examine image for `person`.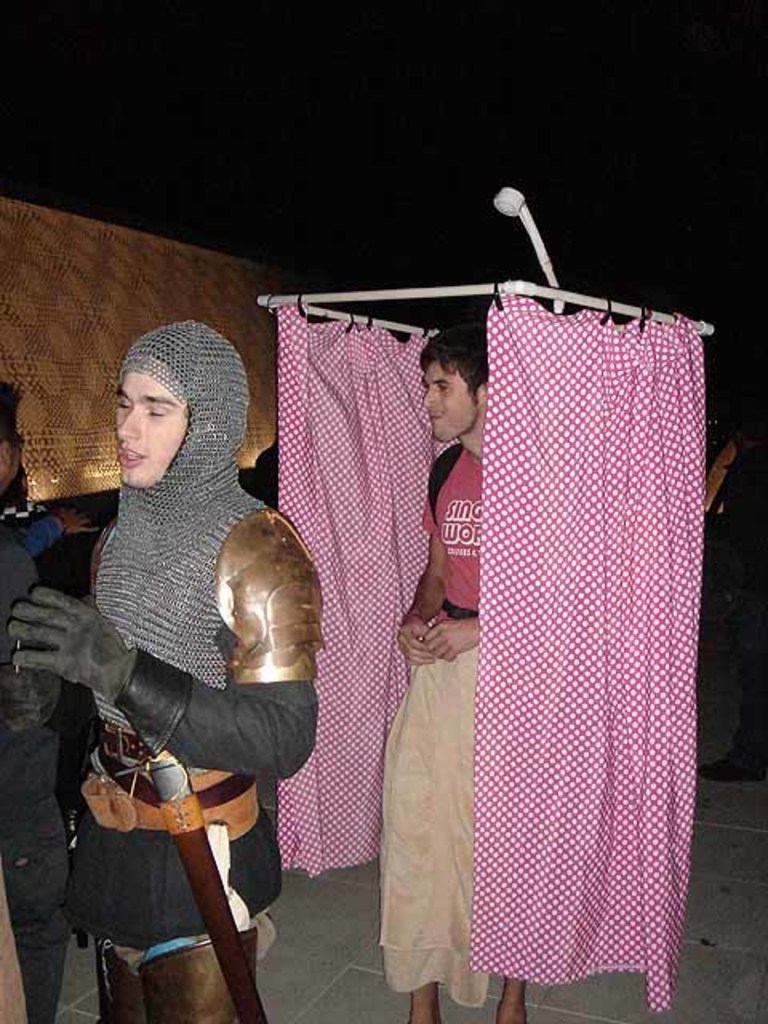
Examination result: <box>43,282,325,1005</box>.
